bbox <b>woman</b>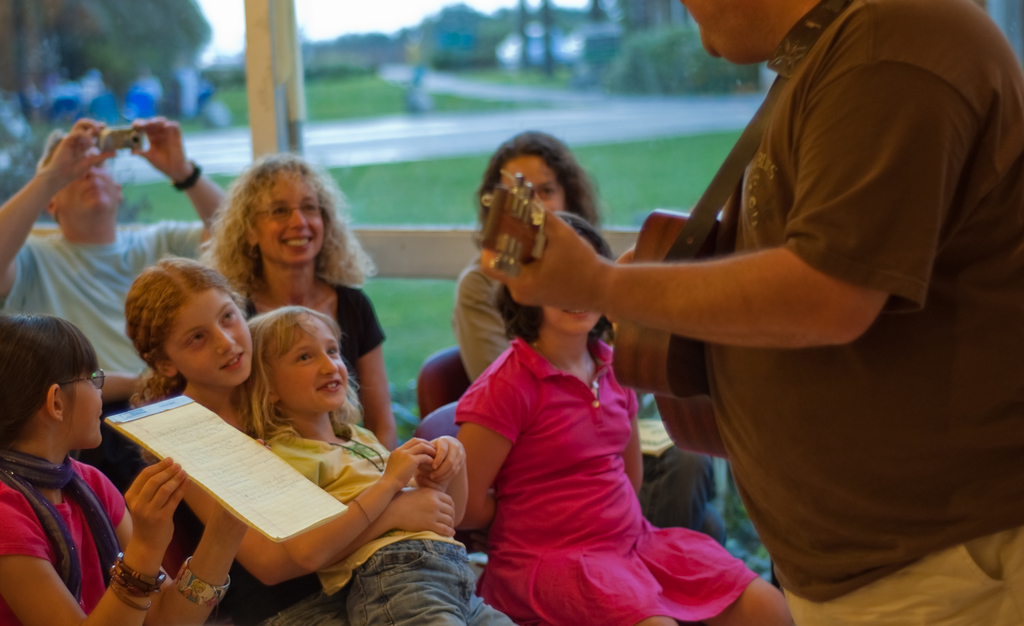
{"left": 455, "top": 193, "right": 797, "bottom": 625}
